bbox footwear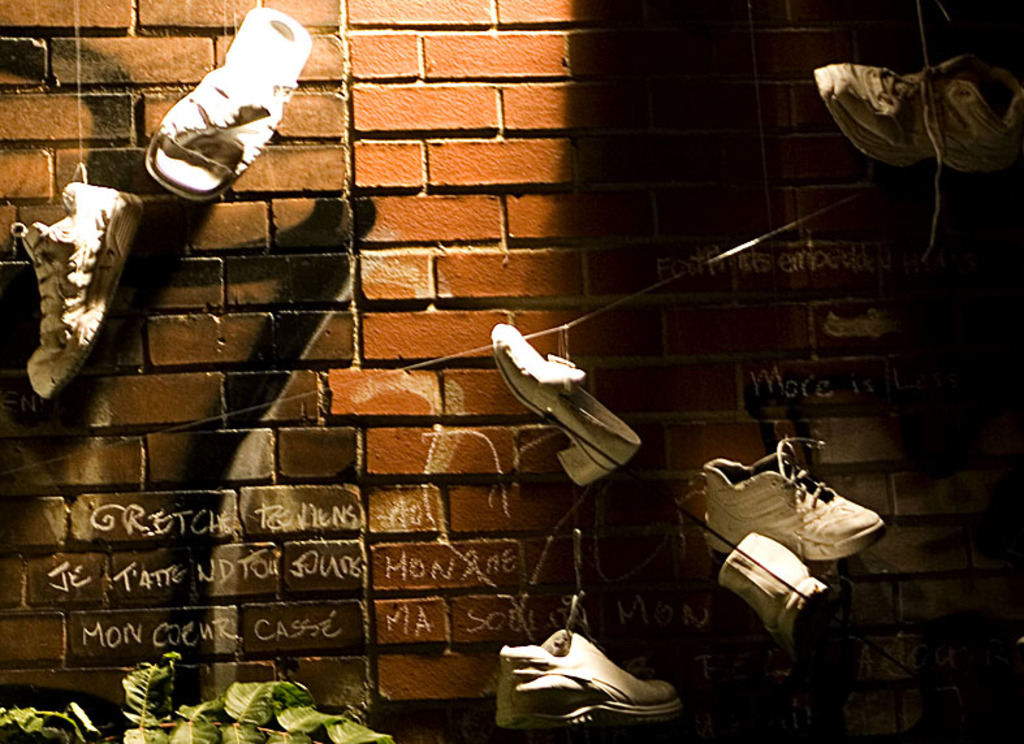
(left=699, top=436, right=890, bottom=559)
